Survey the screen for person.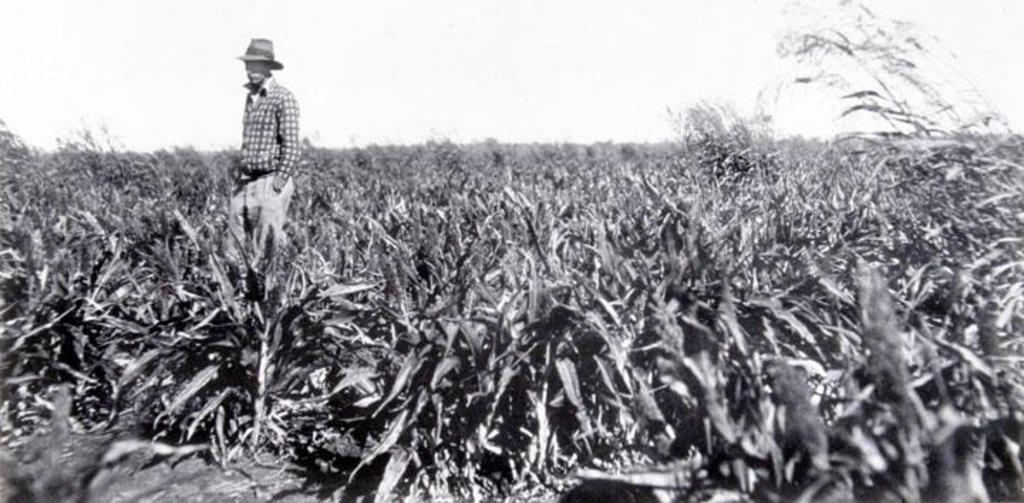
Survey found: {"x1": 220, "y1": 28, "x2": 299, "y2": 250}.
